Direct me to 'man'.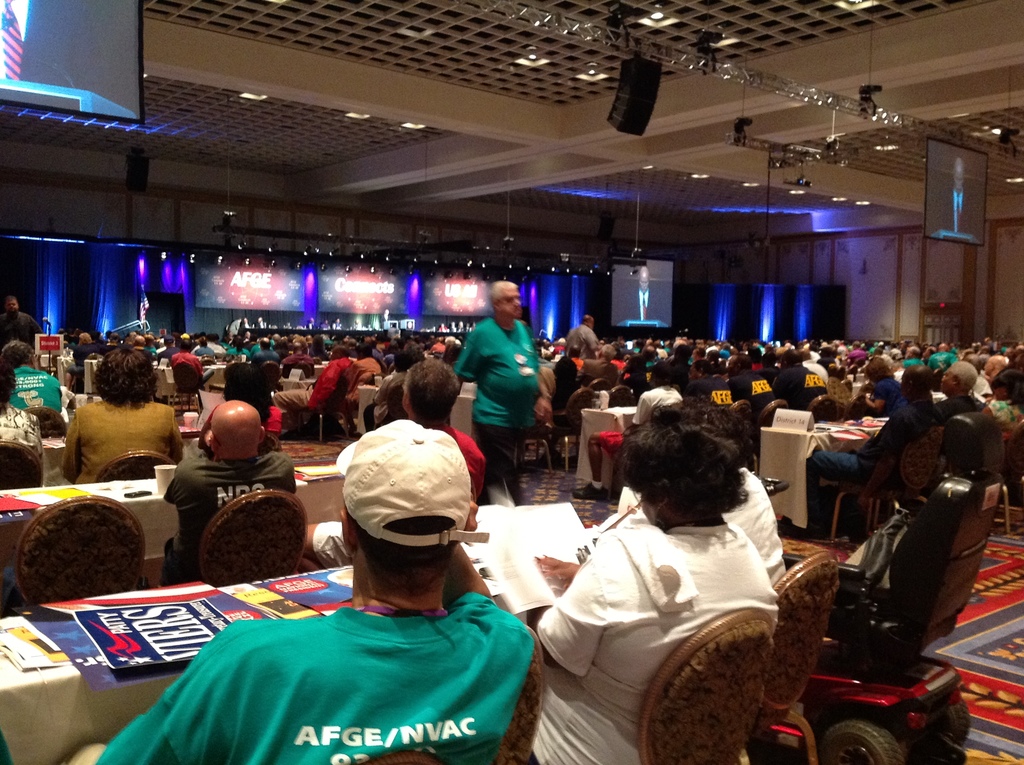
Direction: crop(276, 344, 360, 431).
